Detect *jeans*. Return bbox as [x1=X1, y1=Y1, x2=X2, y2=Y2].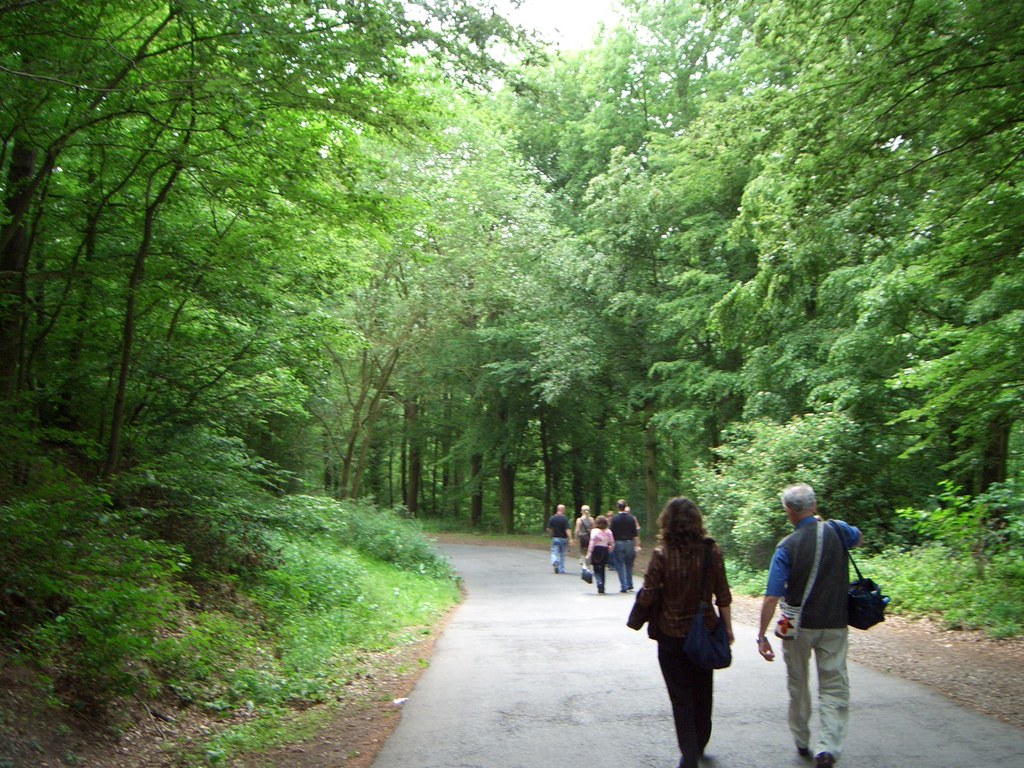
[x1=595, y1=564, x2=607, y2=590].
